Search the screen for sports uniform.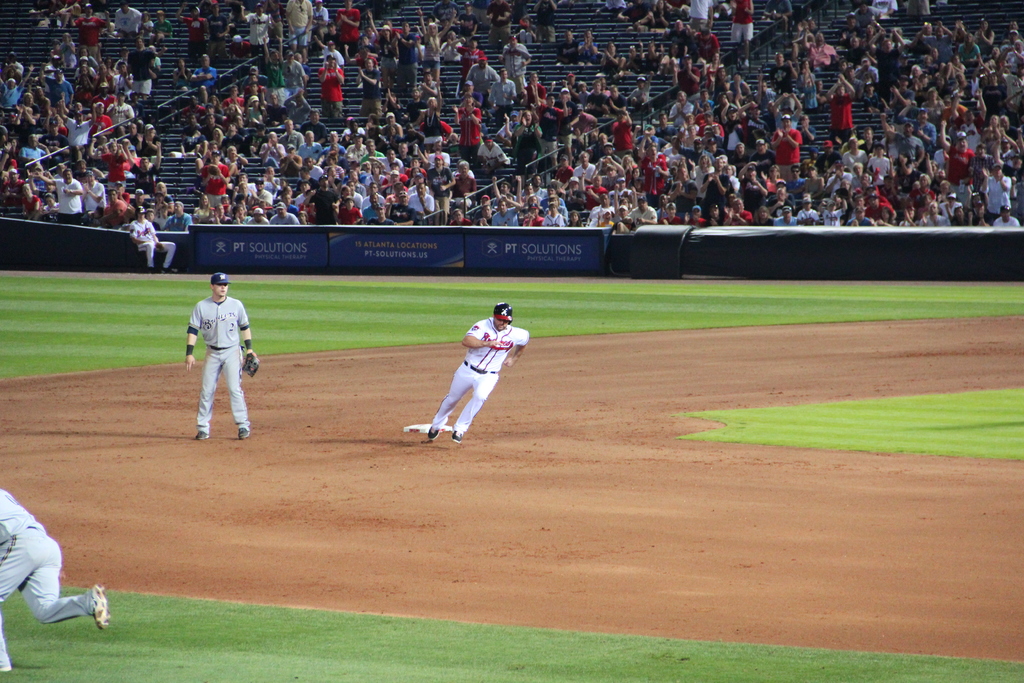
Found at 1,476,103,669.
